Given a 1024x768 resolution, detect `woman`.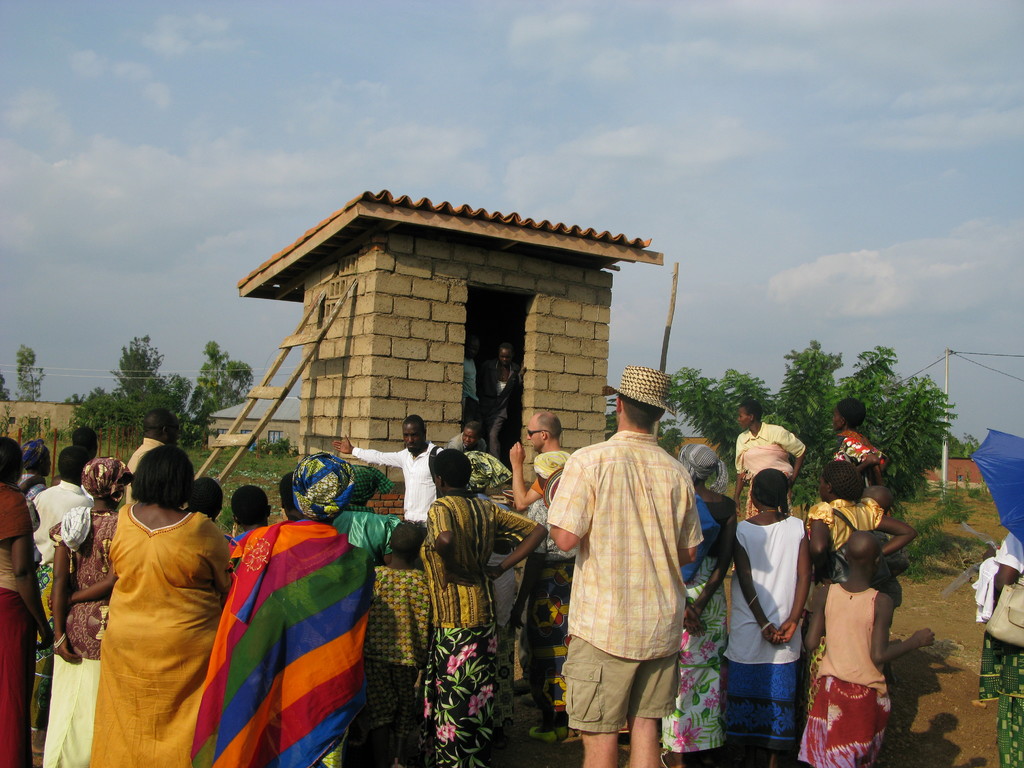
(68,413,237,744).
